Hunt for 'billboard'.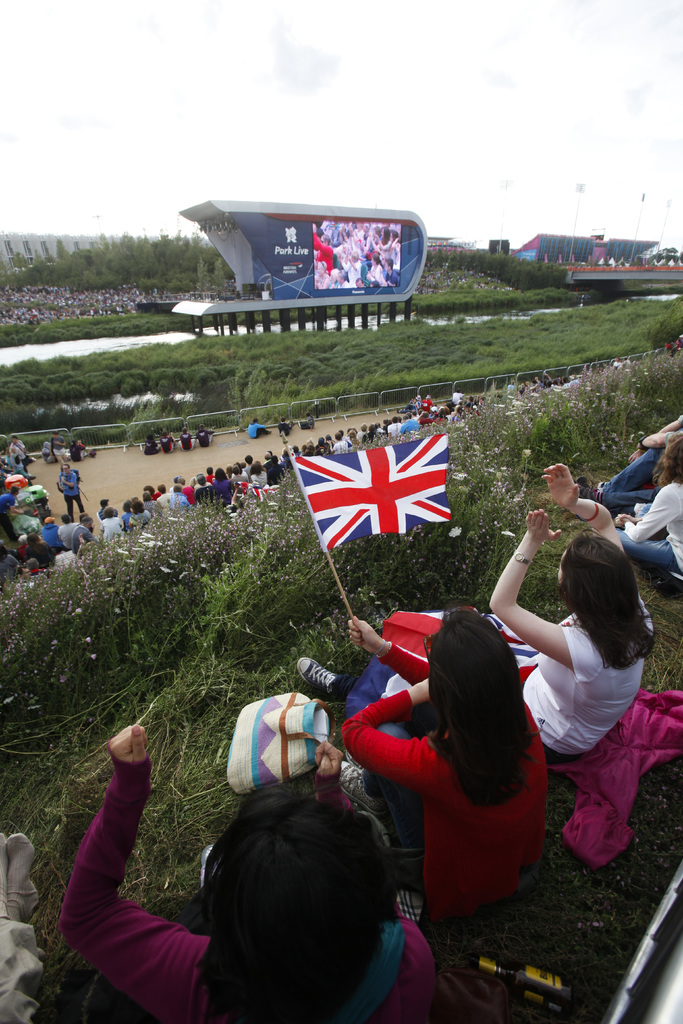
Hunted down at bbox=[312, 219, 399, 285].
